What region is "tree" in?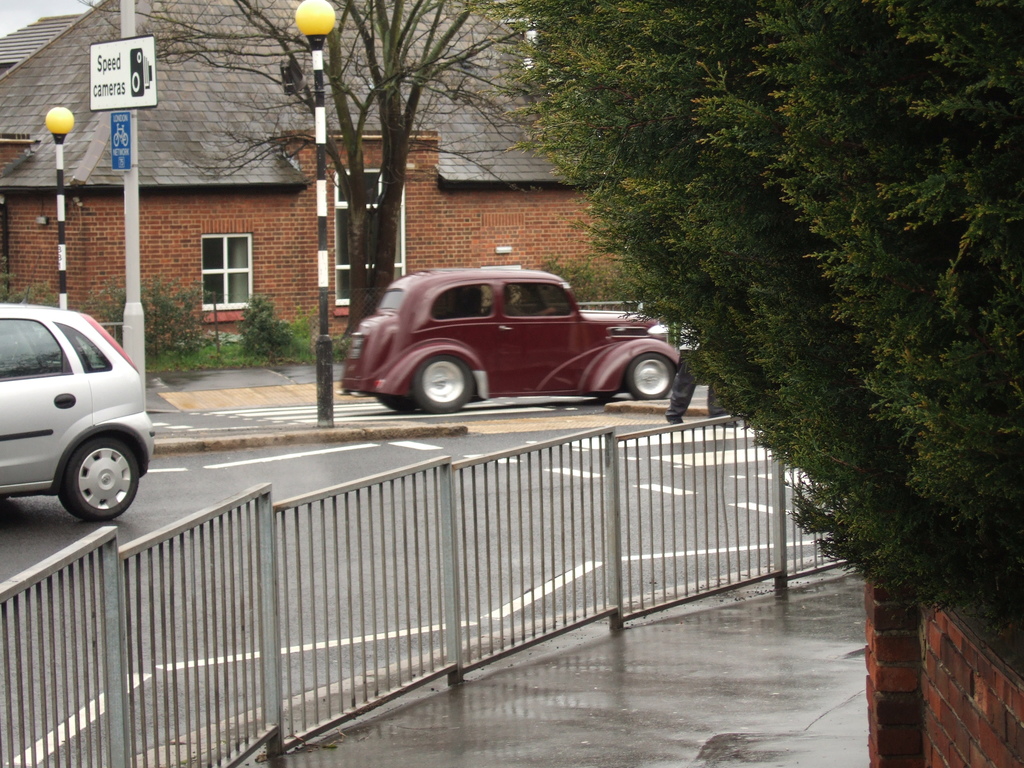
locate(454, 0, 1023, 624).
